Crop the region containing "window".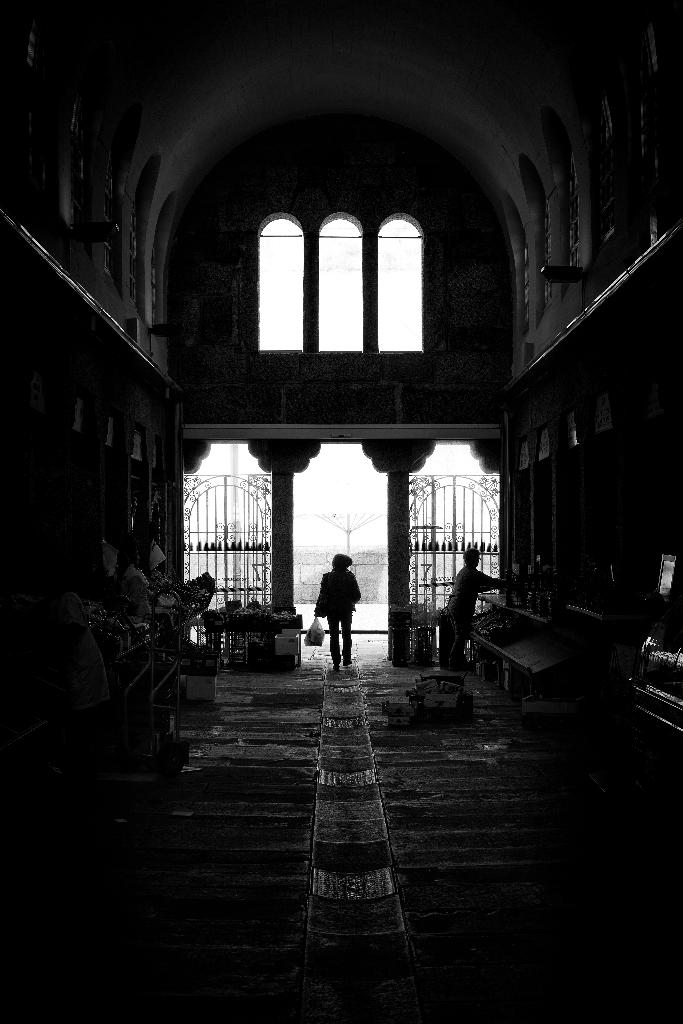
Crop region: <box>374,218,420,347</box>.
